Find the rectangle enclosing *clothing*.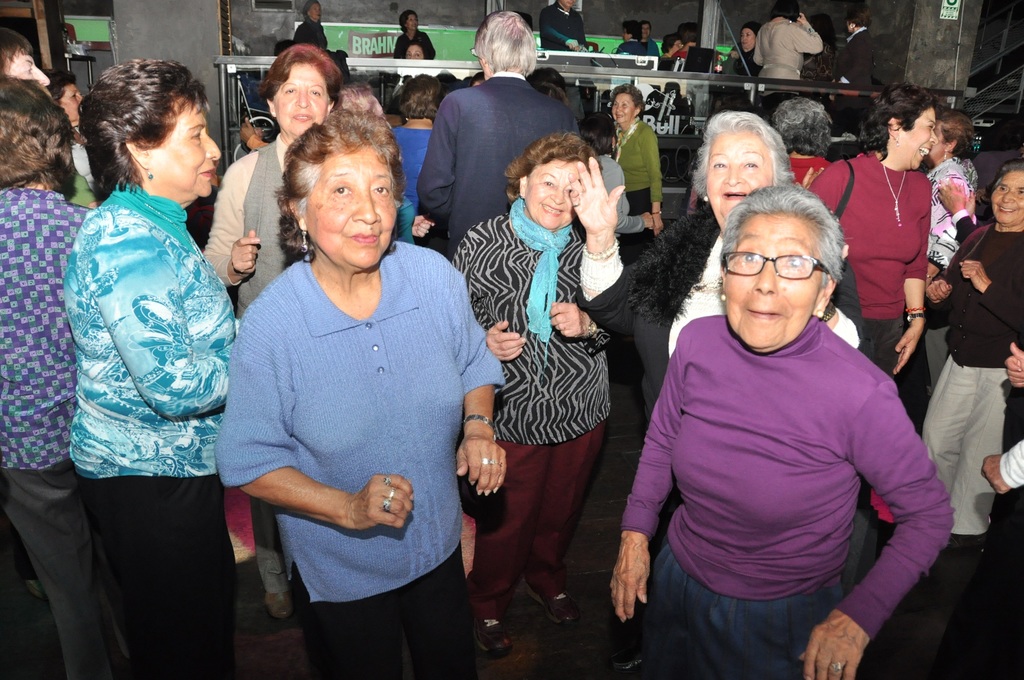
[804,145,934,320].
